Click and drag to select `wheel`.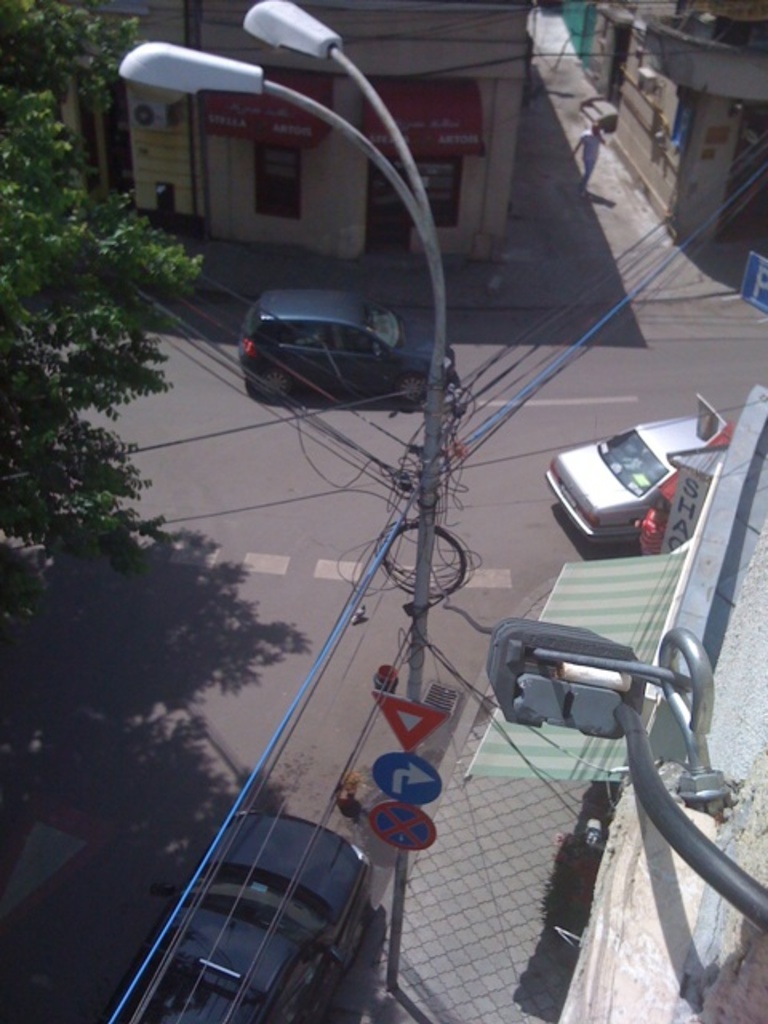
Selection: 258, 370, 291, 402.
